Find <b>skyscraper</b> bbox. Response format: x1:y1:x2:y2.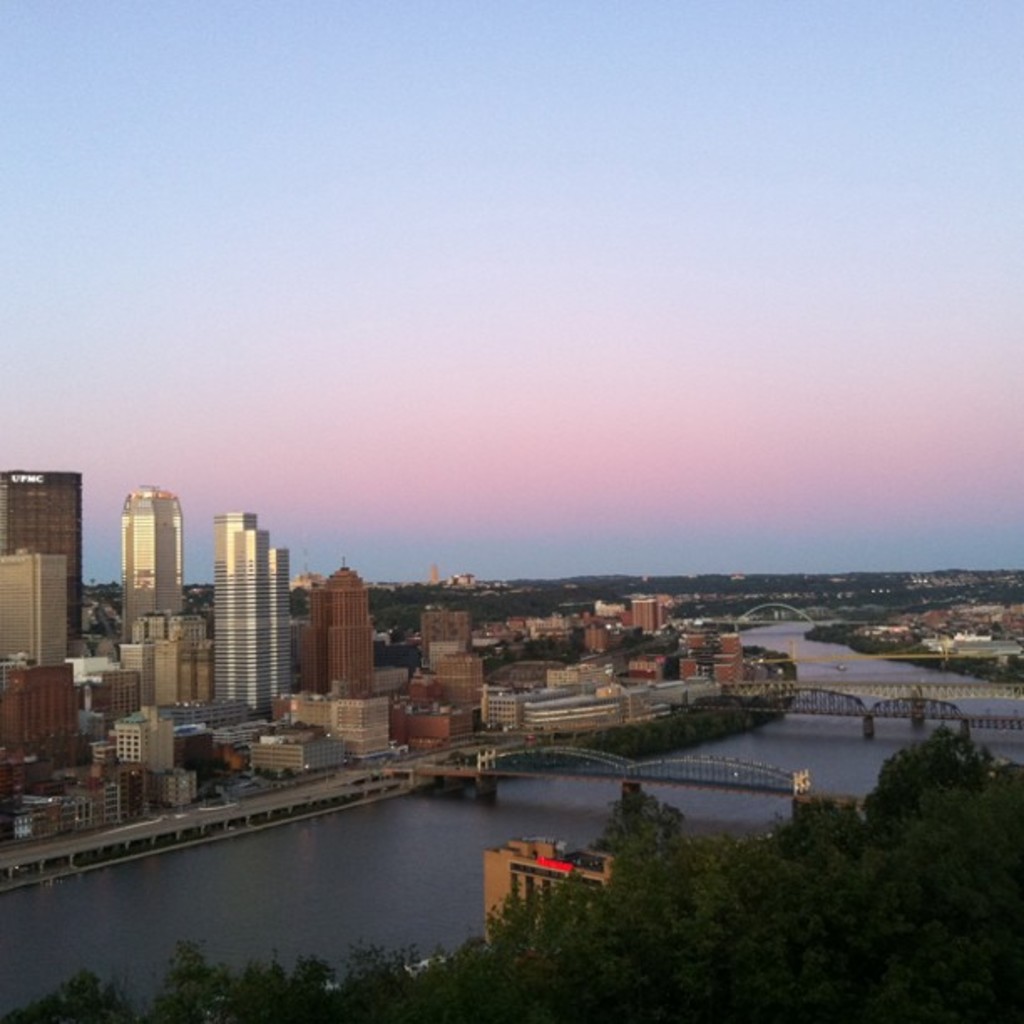
157:487:301:763.
